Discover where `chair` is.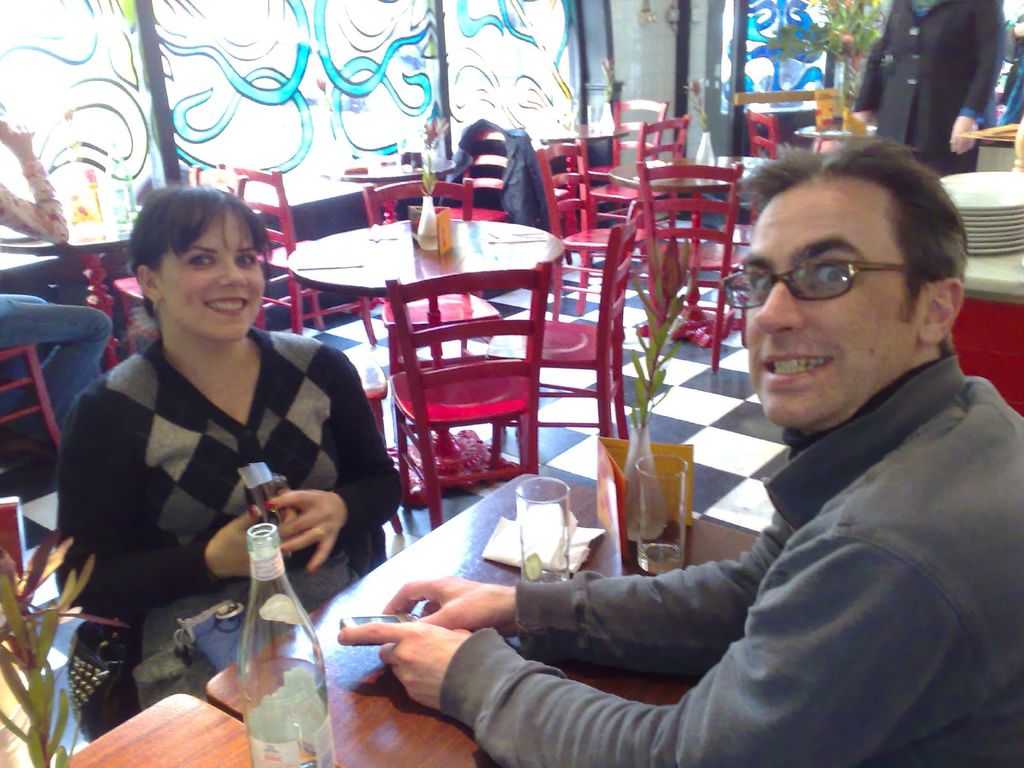
Discovered at locate(214, 166, 319, 339).
